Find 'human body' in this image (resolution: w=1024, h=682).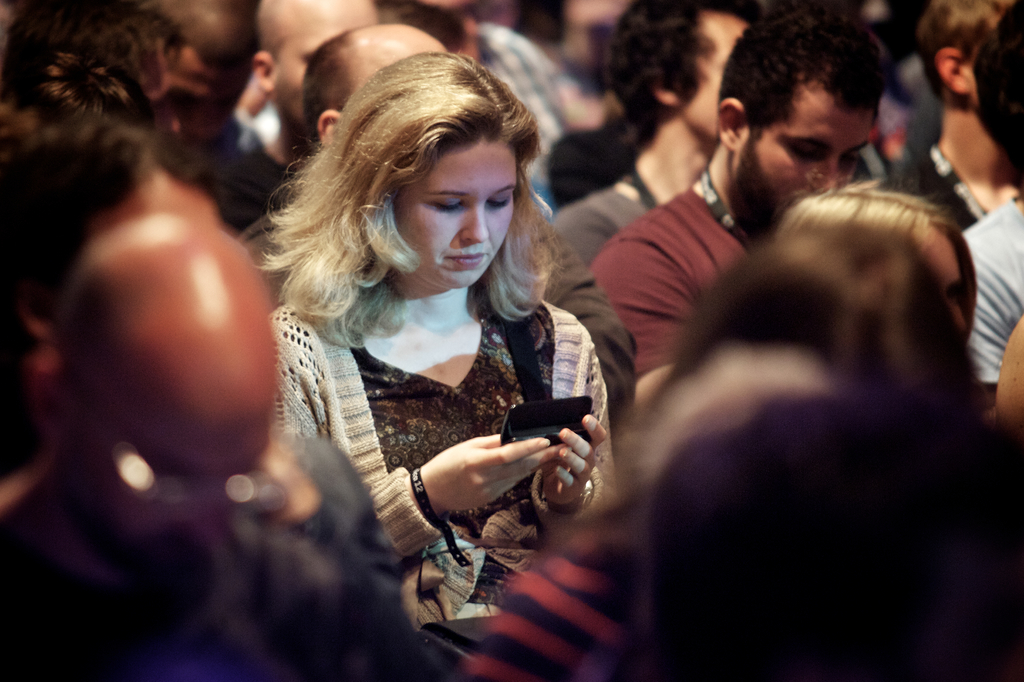
crop(205, 55, 628, 662).
